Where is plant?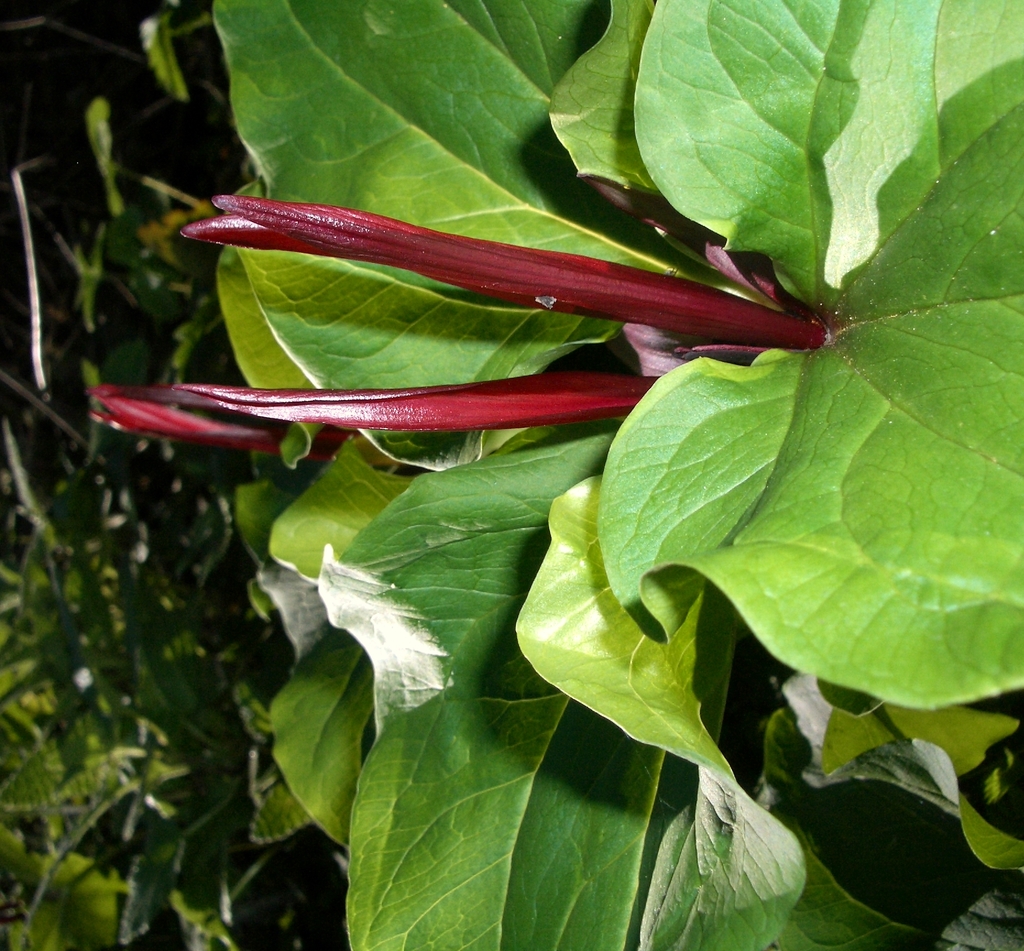
0:0:1023:882.
